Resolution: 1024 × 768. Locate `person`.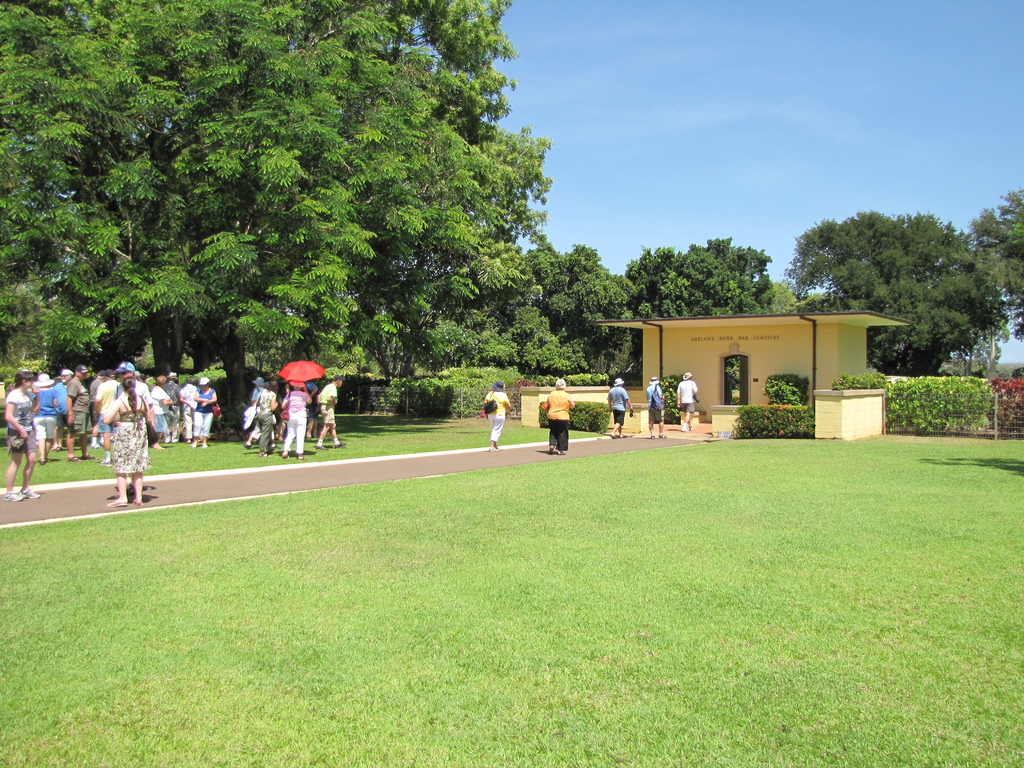
<bbox>280, 384, 310, 457</bbox>.
